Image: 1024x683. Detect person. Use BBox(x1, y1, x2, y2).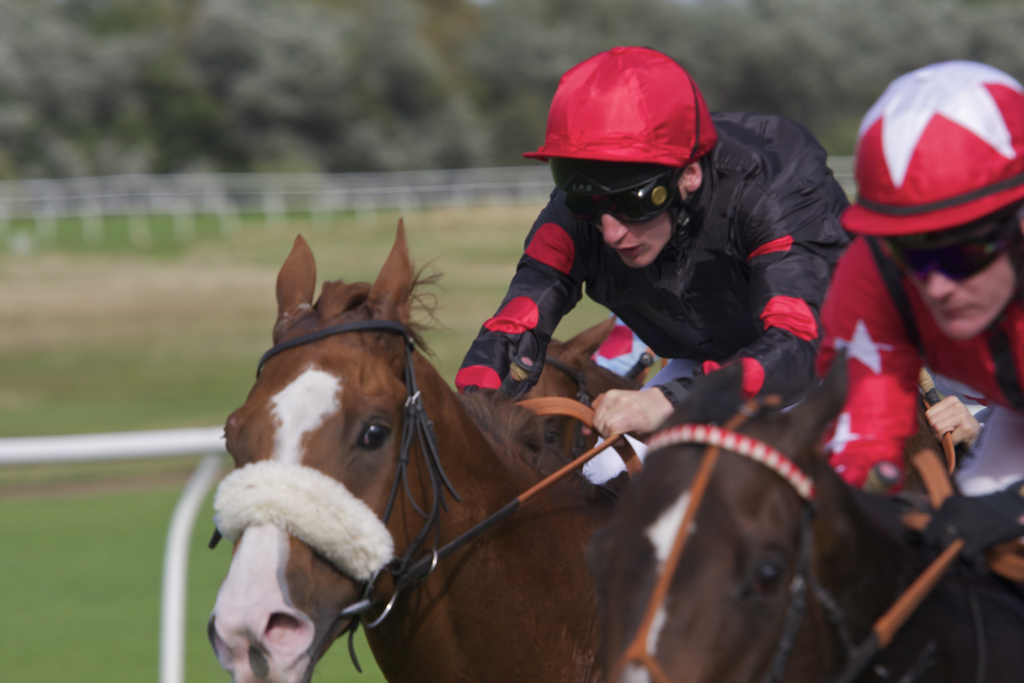
BBox(817, 63, 1023, 531).
